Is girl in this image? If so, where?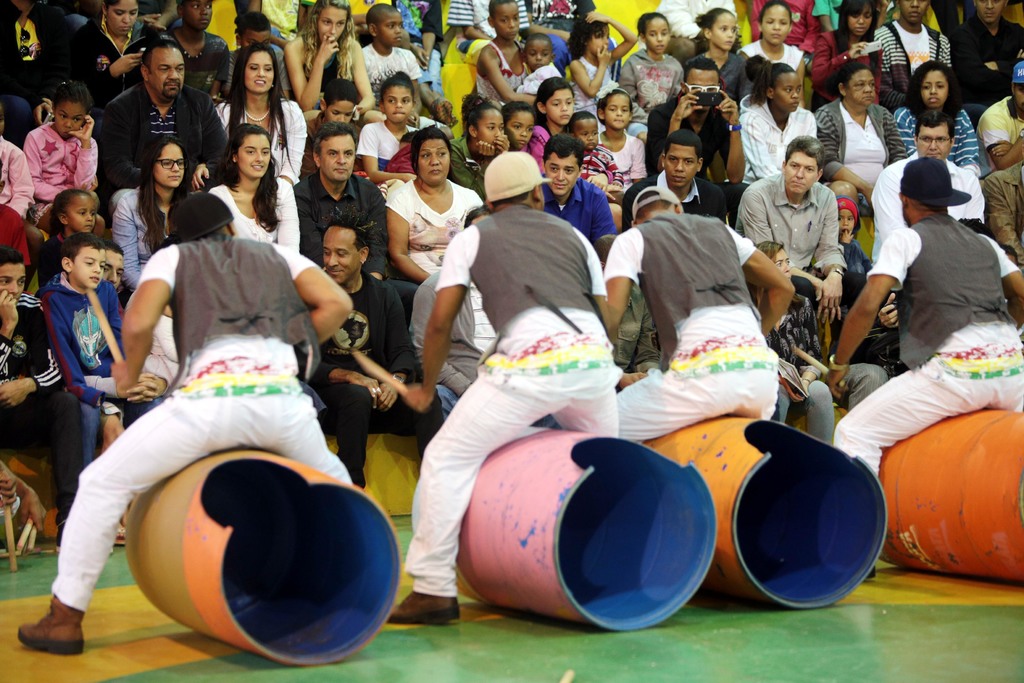
Yes, at Rect(810, 0, 884, 111).
